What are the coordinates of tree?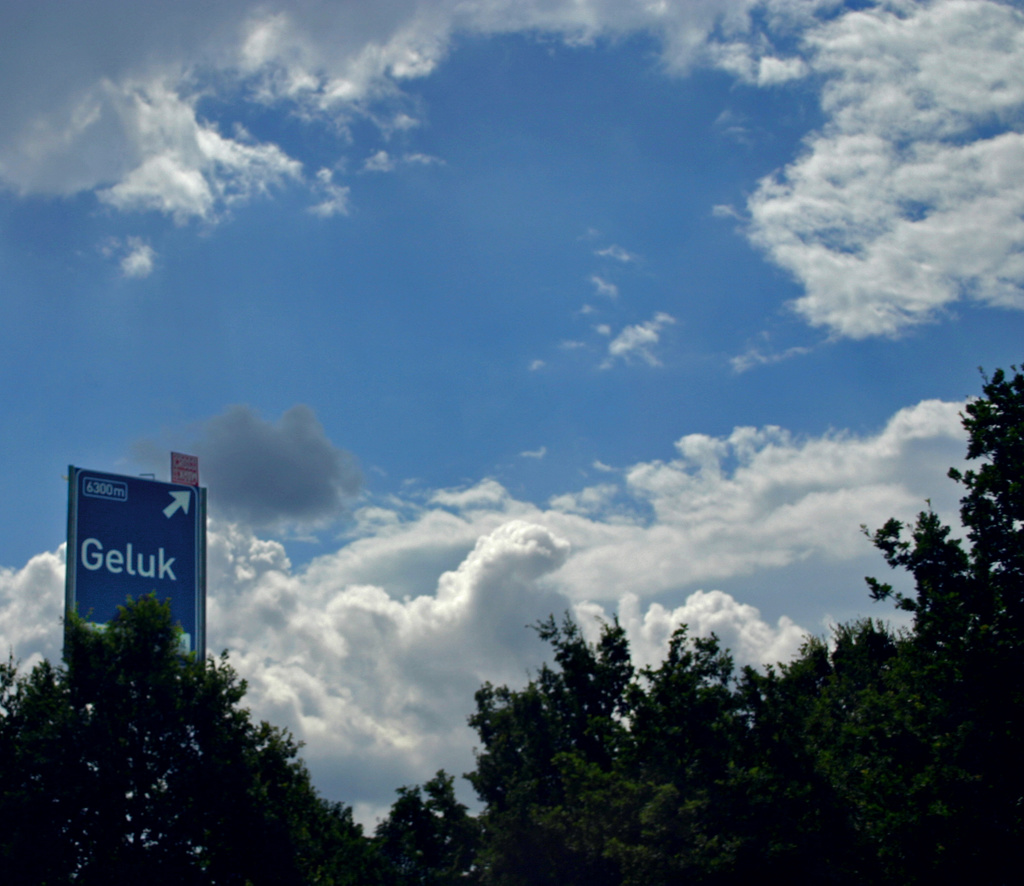
{"x1": 813, "y1": 622, "x2": 1023, "y2": 881}.
